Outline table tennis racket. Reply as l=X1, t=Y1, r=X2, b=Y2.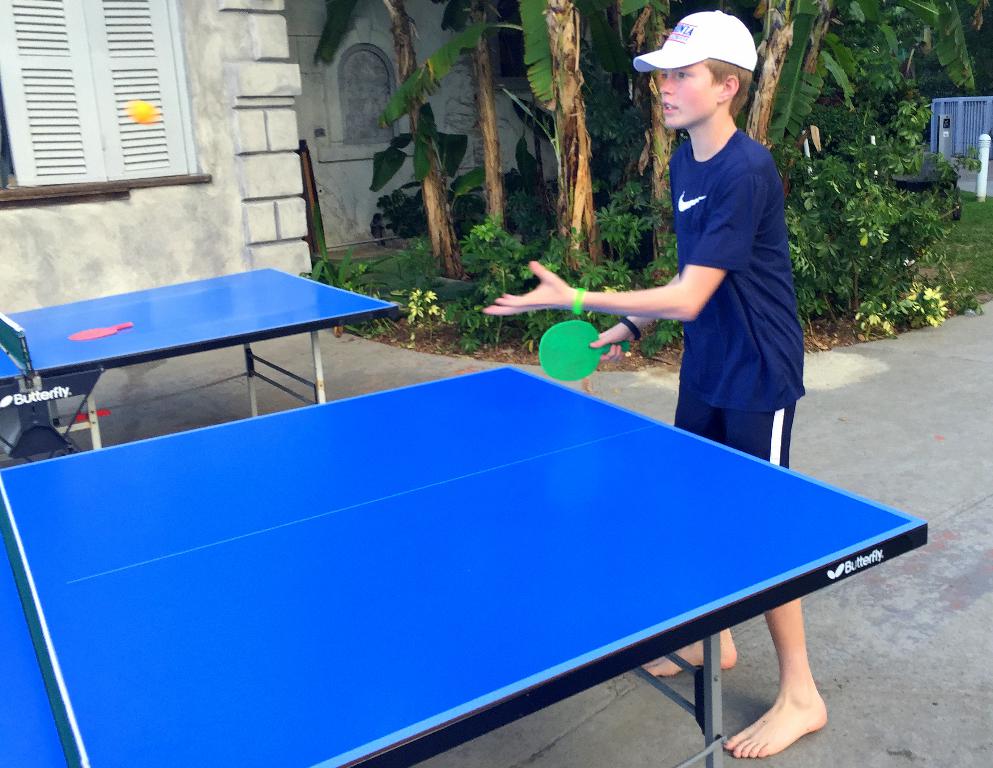
l=66, t=324, r=135, b=343.
